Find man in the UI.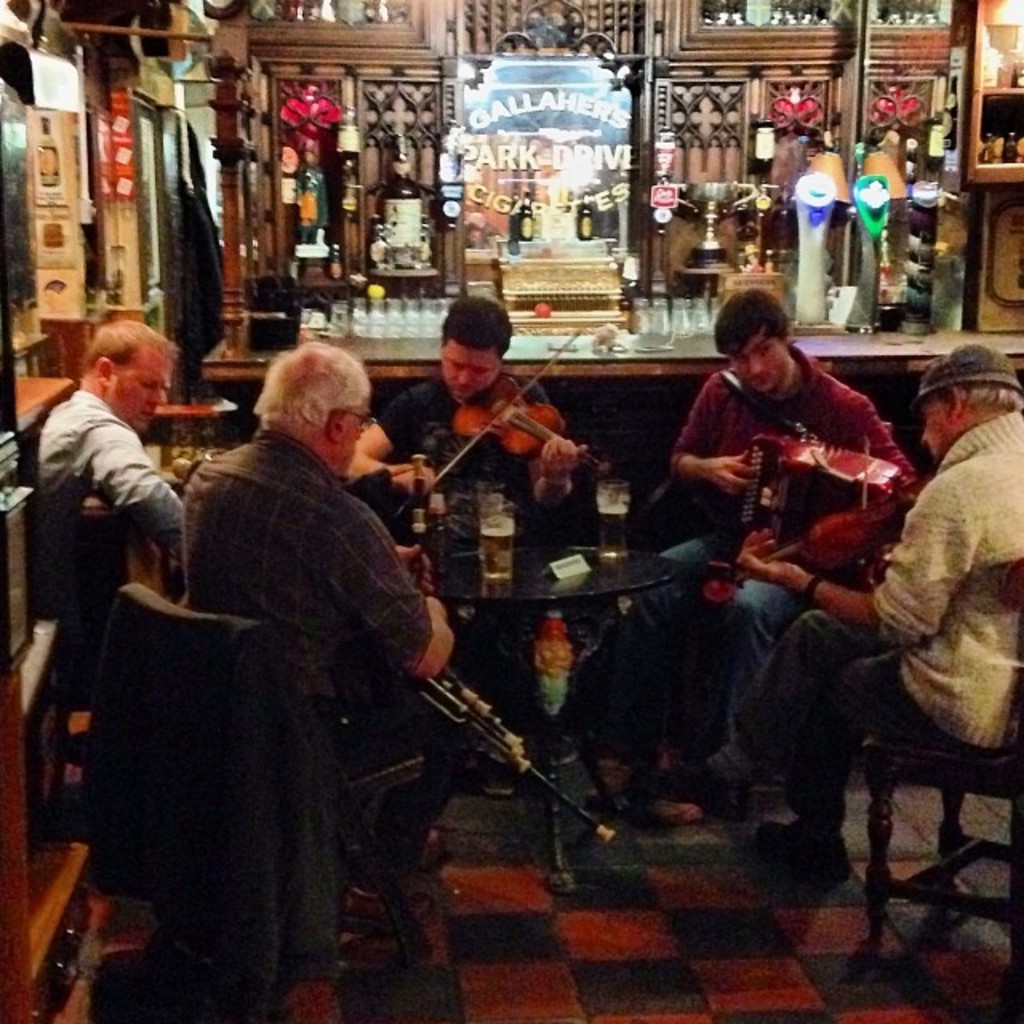
UI element at region(142, 309, 485, 968).
